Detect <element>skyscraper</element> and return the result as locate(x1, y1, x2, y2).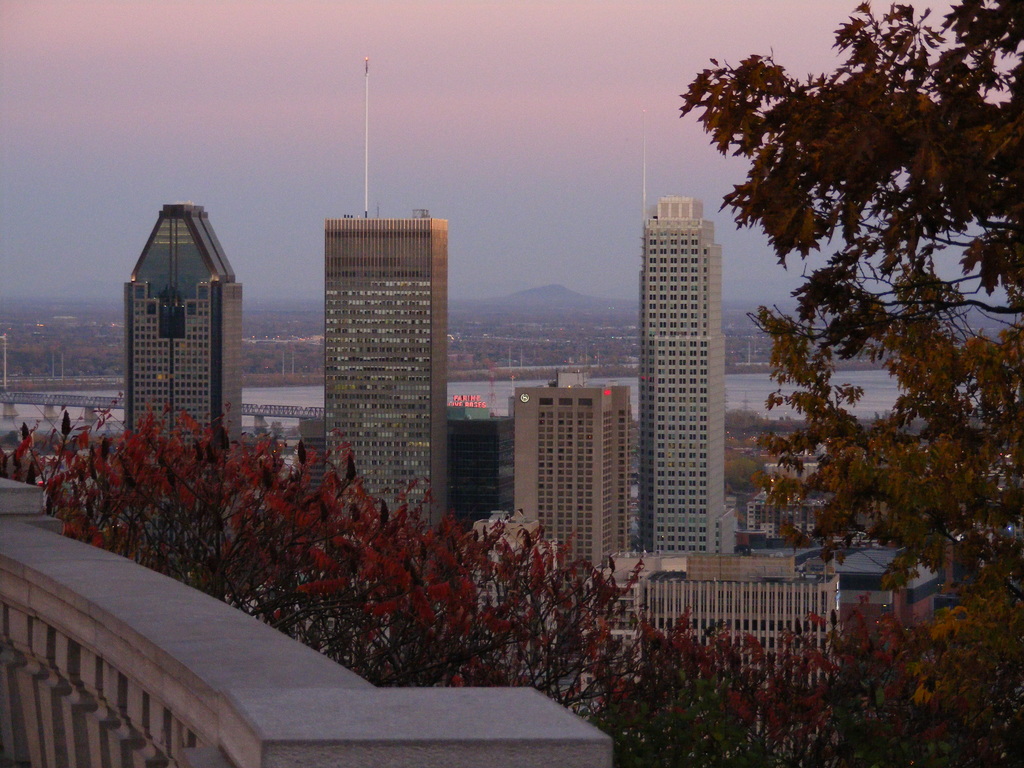
locate(451, 561, 840, 732).
